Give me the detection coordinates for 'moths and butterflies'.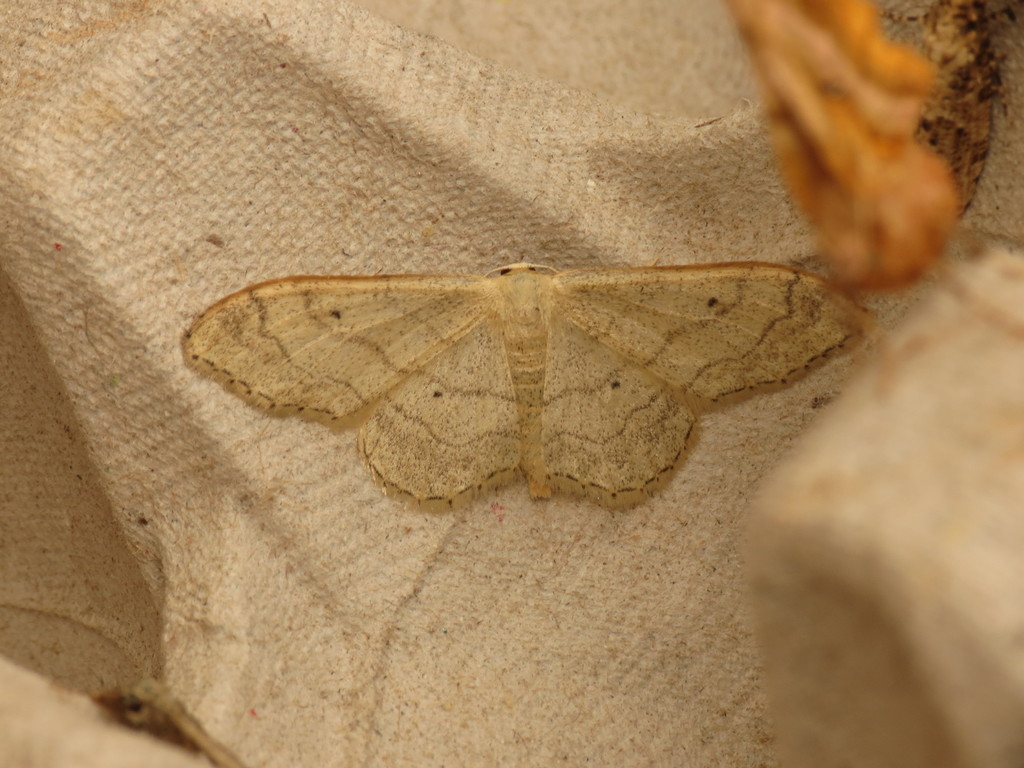
(182,261,883,512).
